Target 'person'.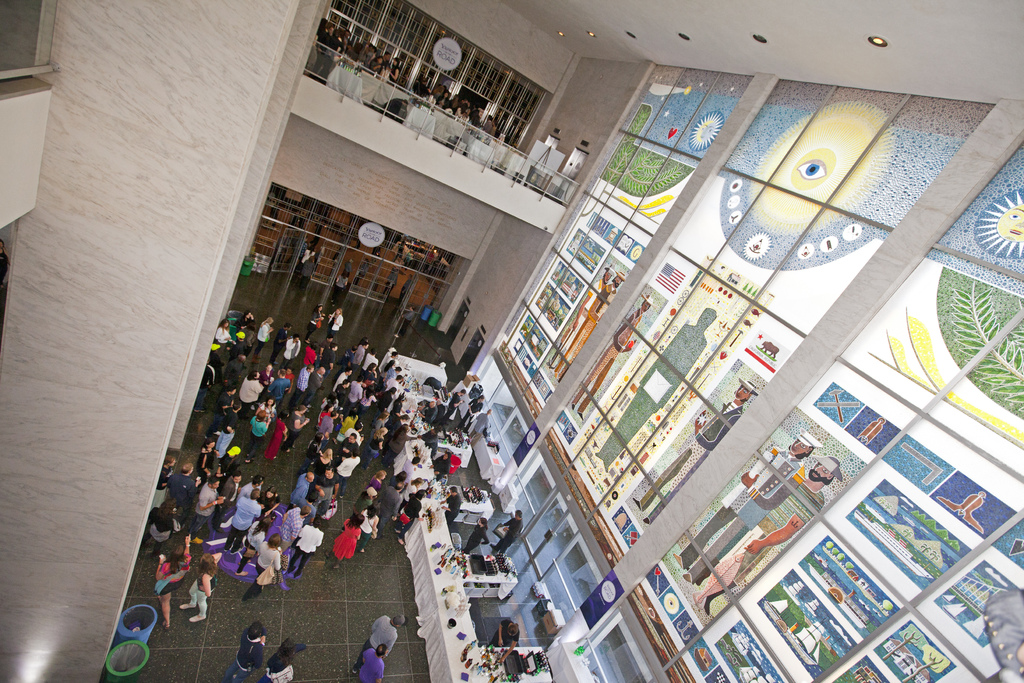
Target region: {"x1": 358, "y1": 645, "x2": 390, "y2": 682}.
